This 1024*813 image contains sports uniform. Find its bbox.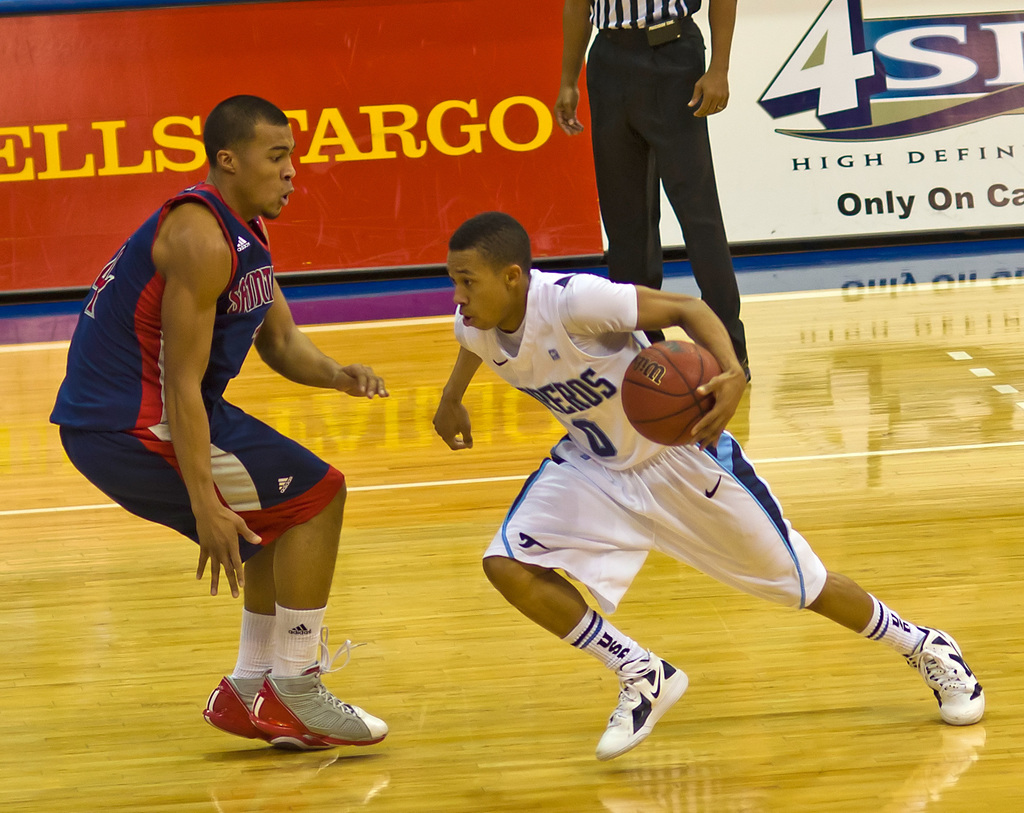
590 0 754 362.
